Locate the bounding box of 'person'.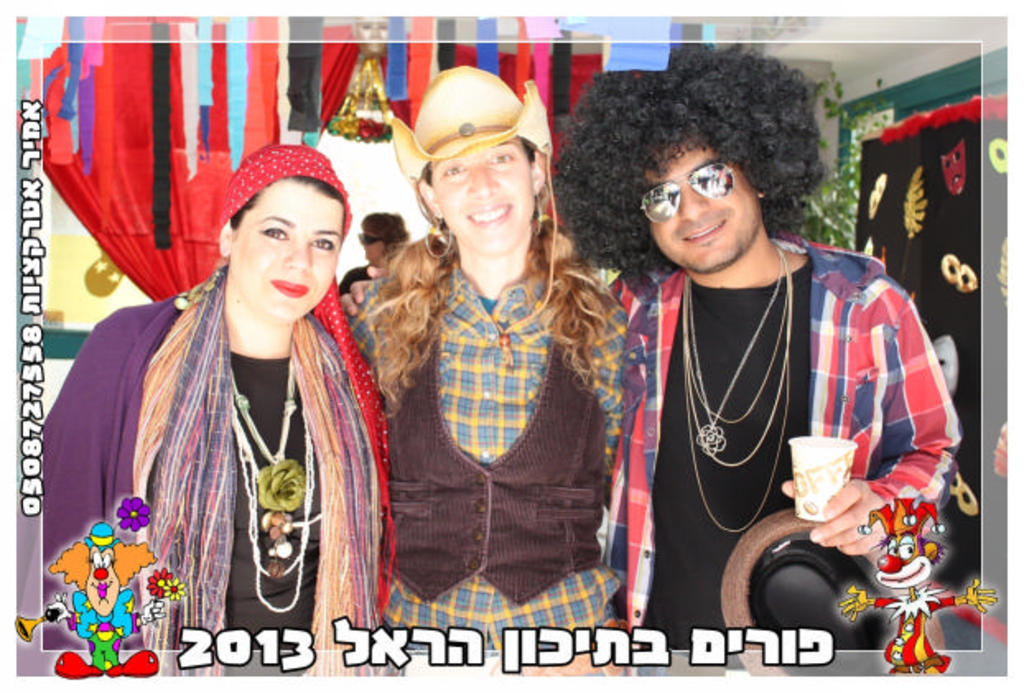
Bounding box: {"x1": 584, "y1": 74, "x2": 910, "y2": 635}.
